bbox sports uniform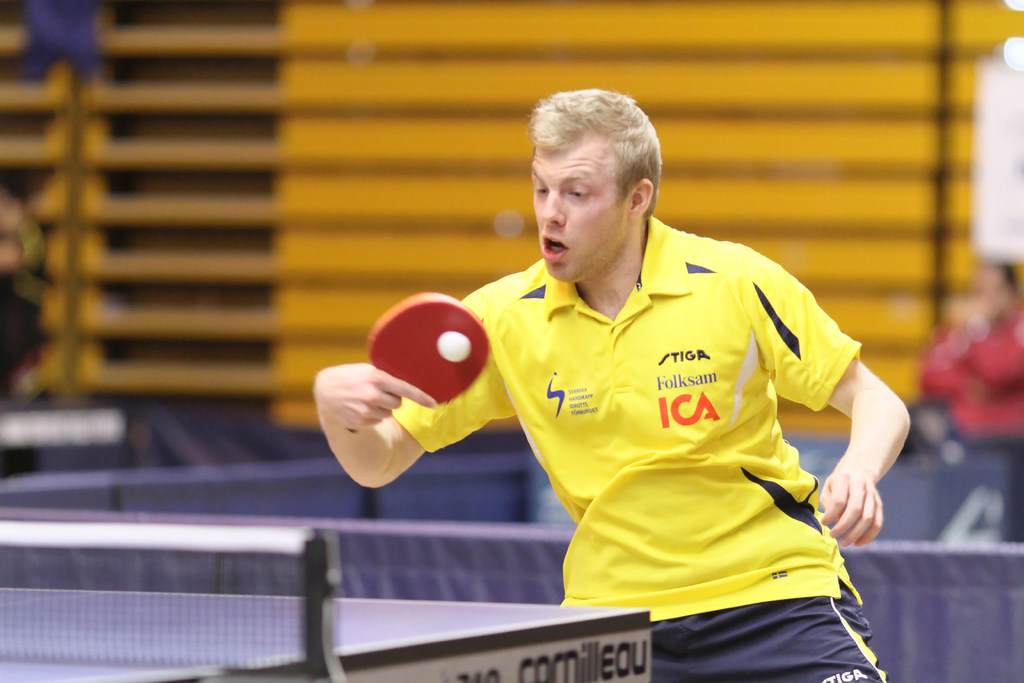
bbox=(388, 206, 889, 682)
